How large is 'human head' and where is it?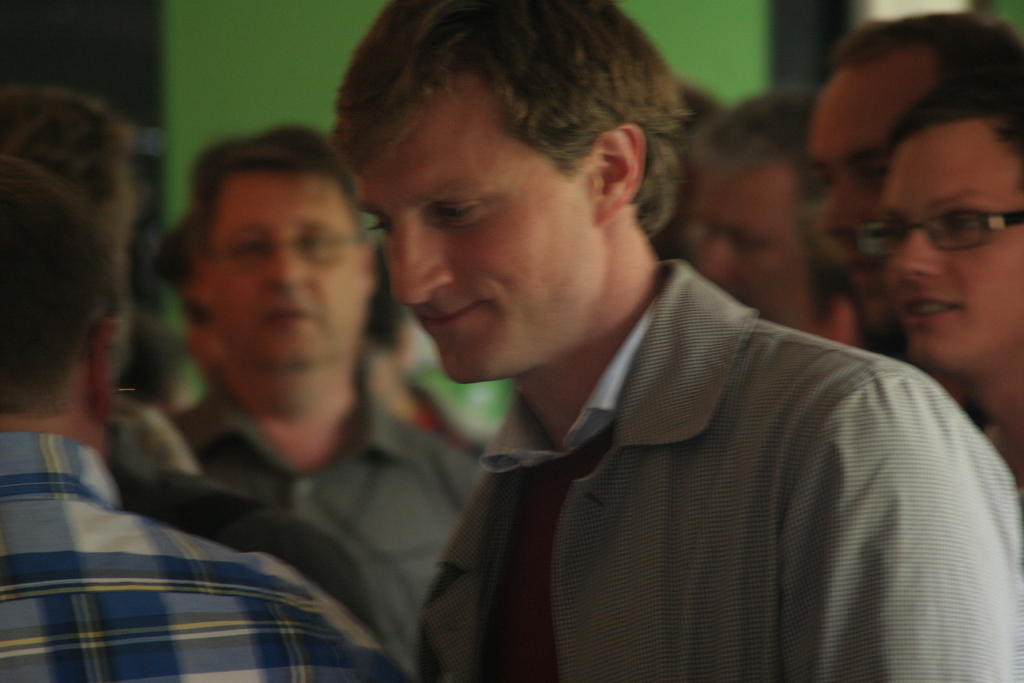
Bounding box: {"x1": 330, "y1": 0, "x2": 684, "y2": 388}.
